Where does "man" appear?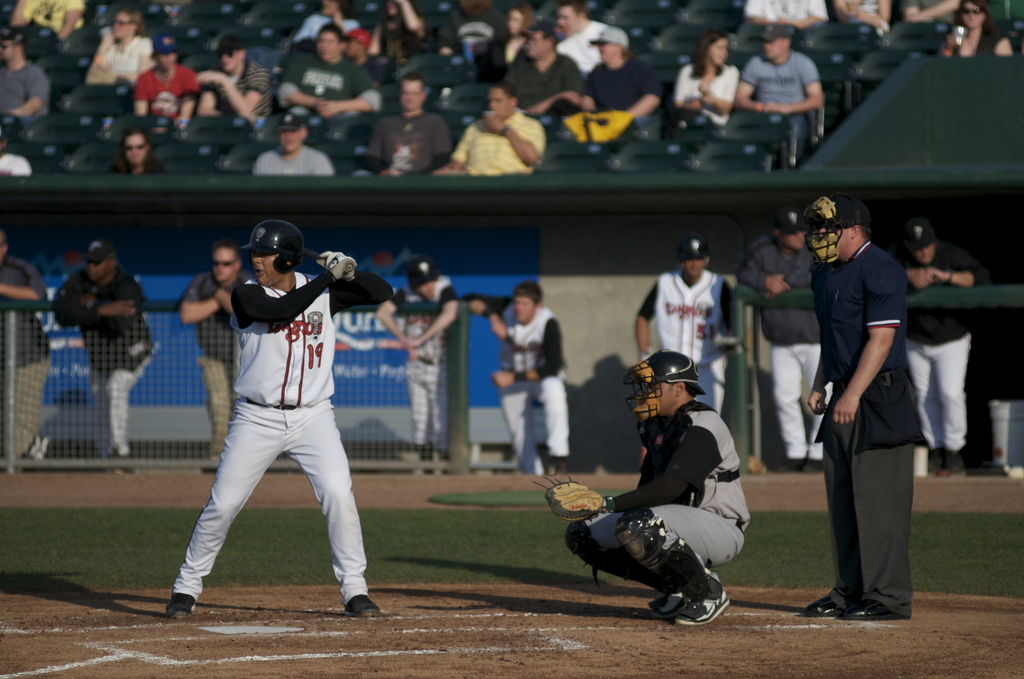
Appears at 273:20:384:123.
